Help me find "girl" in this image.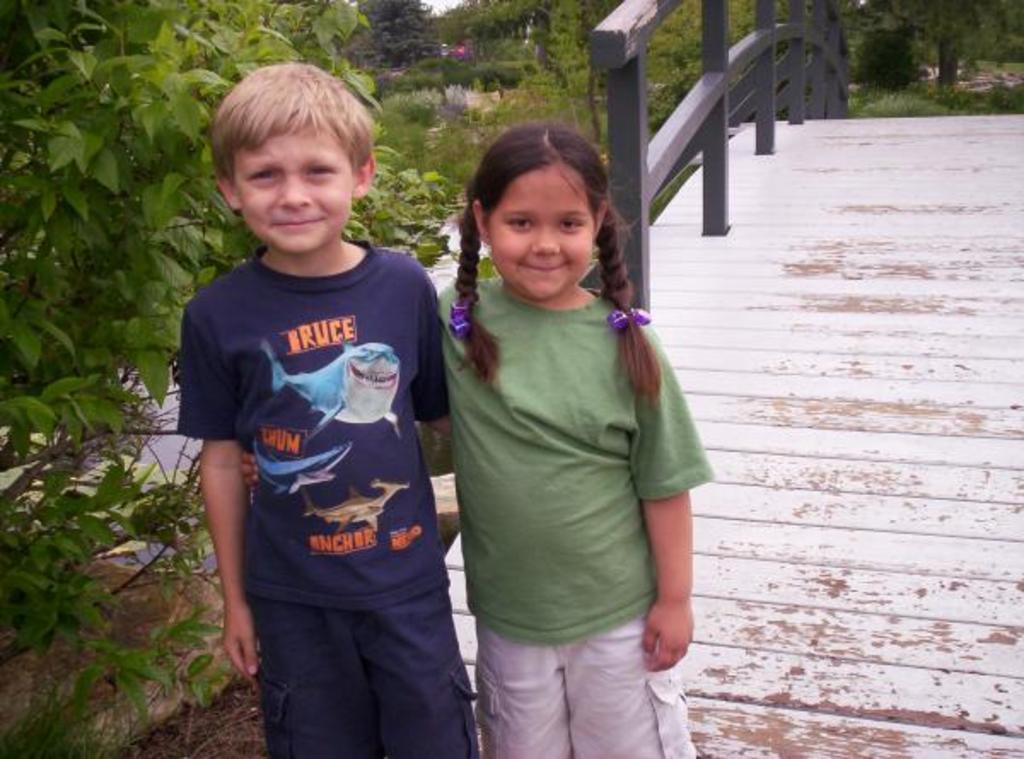
Found it: (239,114,715,757).
